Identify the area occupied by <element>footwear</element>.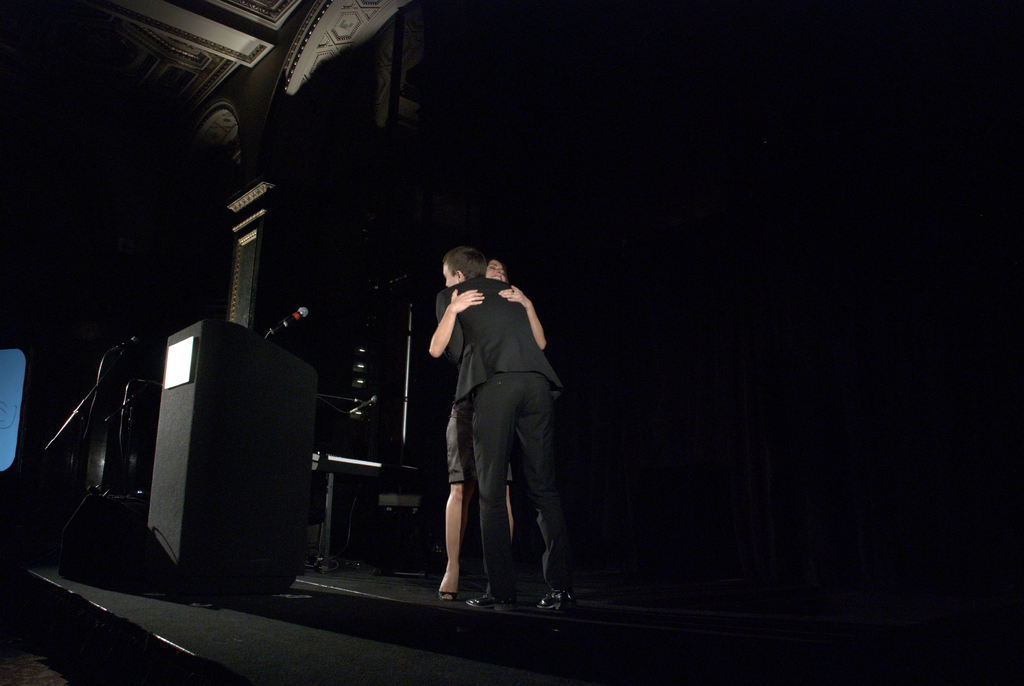
Area: (x1=436, y1=589, x2=461, y2=603).
